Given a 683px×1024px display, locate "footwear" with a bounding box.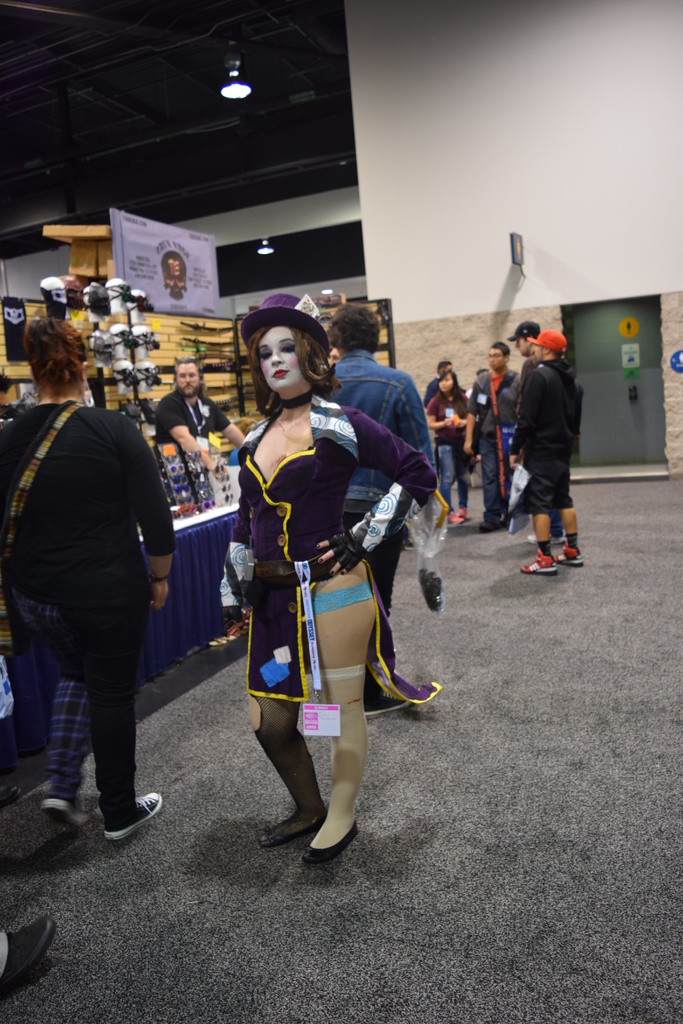
Located: [447, 507, 465, 526].
